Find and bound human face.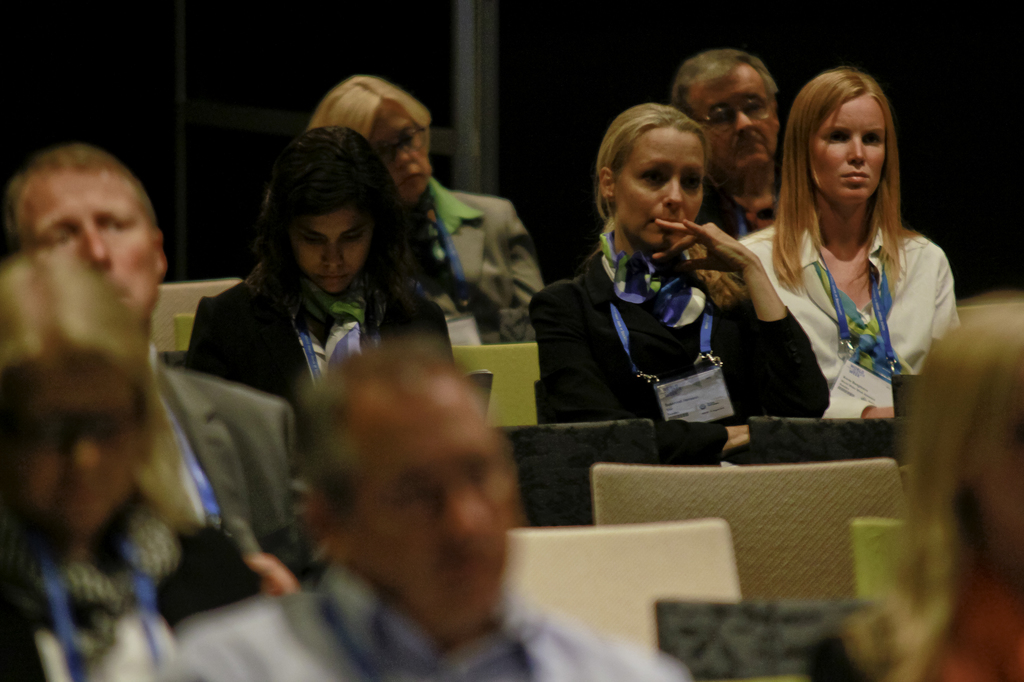
Bound: [left=14, top=169, right=159, bottom=321].
